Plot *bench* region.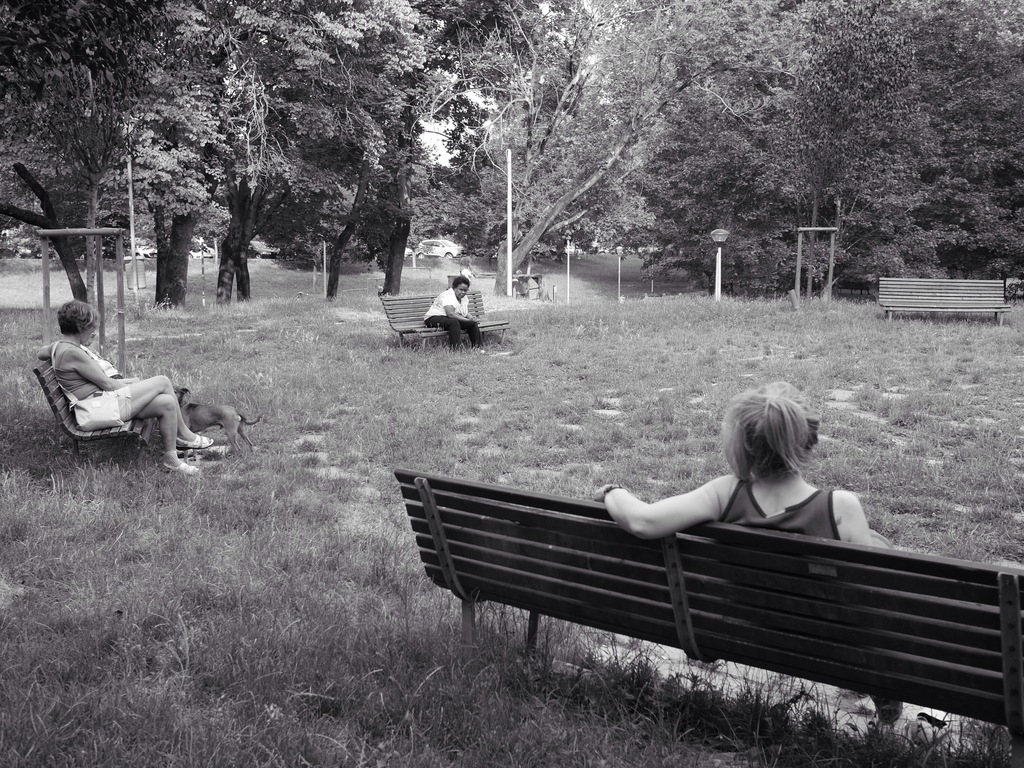
Plotted at (378,292,510,346).
